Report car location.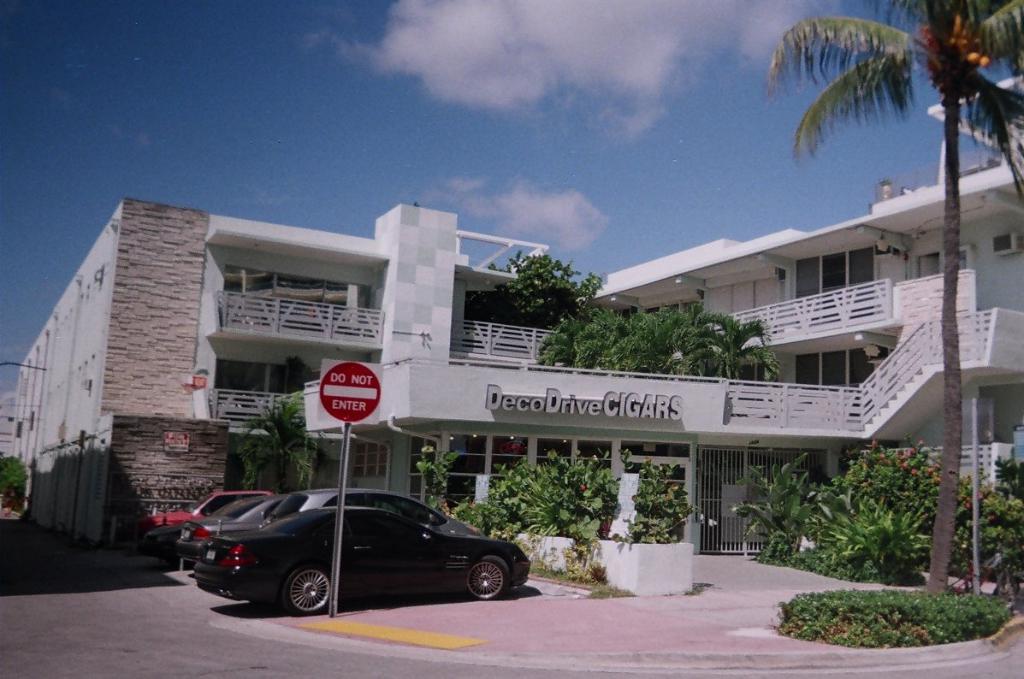
Report: 174:493:376:561.
